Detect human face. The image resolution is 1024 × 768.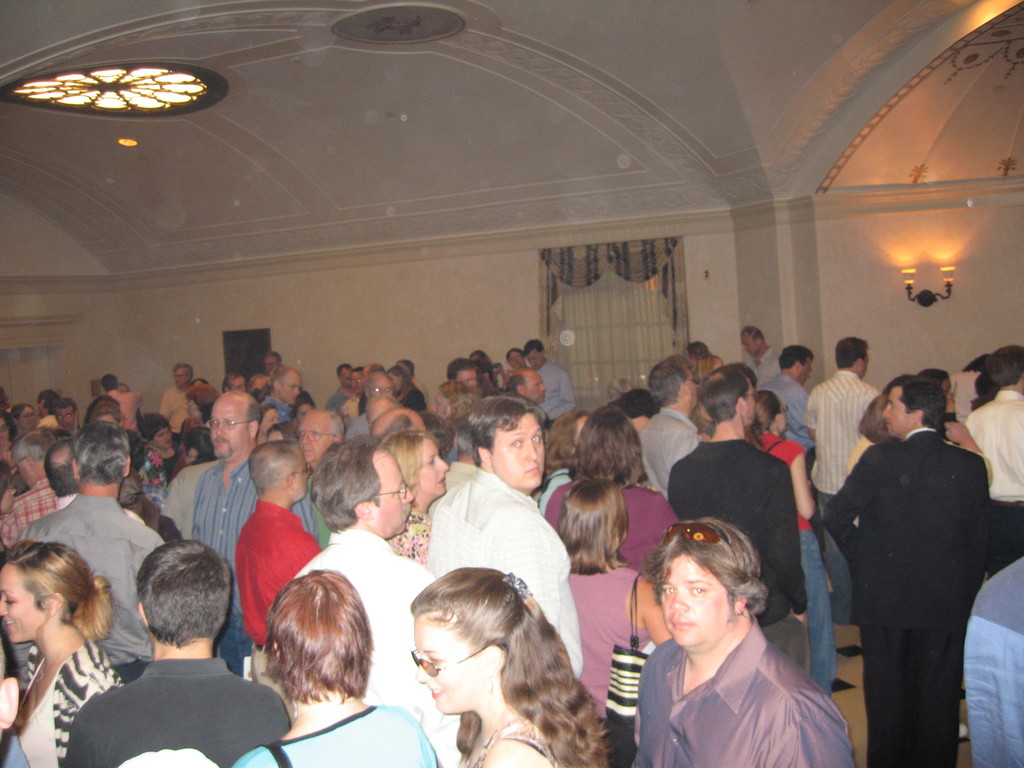
507, 349, 523, 371.
